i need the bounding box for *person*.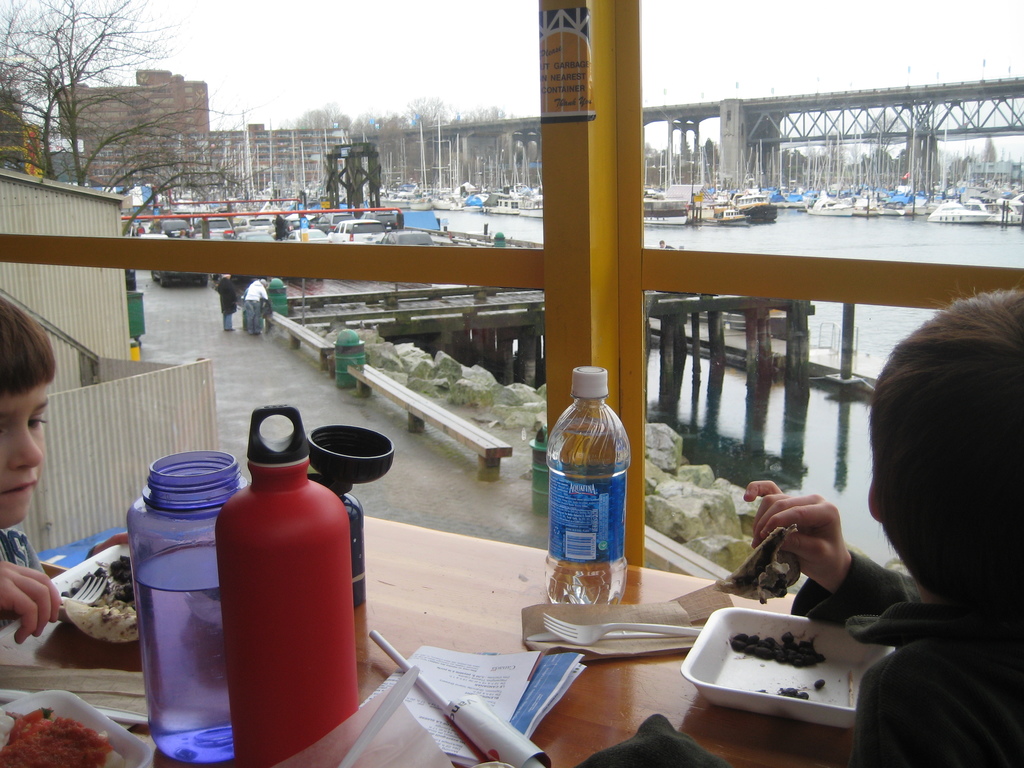
Here it is: crop(0, 296, 53, 641).
